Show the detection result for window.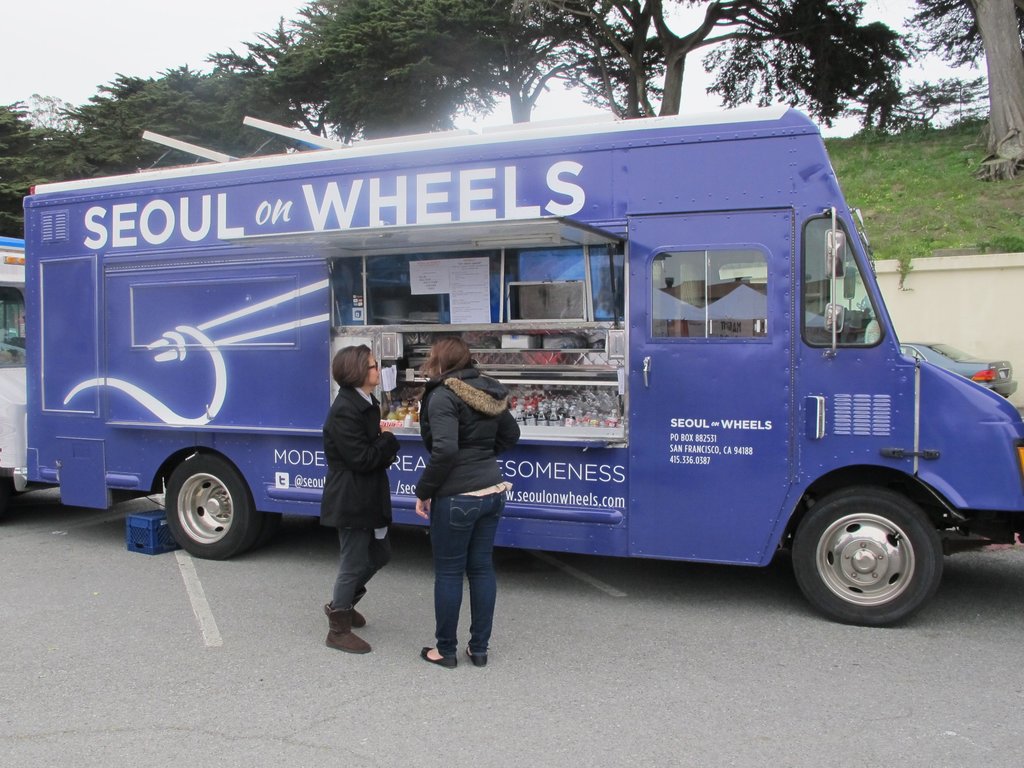
select_region(660, 252, 767, 335).
